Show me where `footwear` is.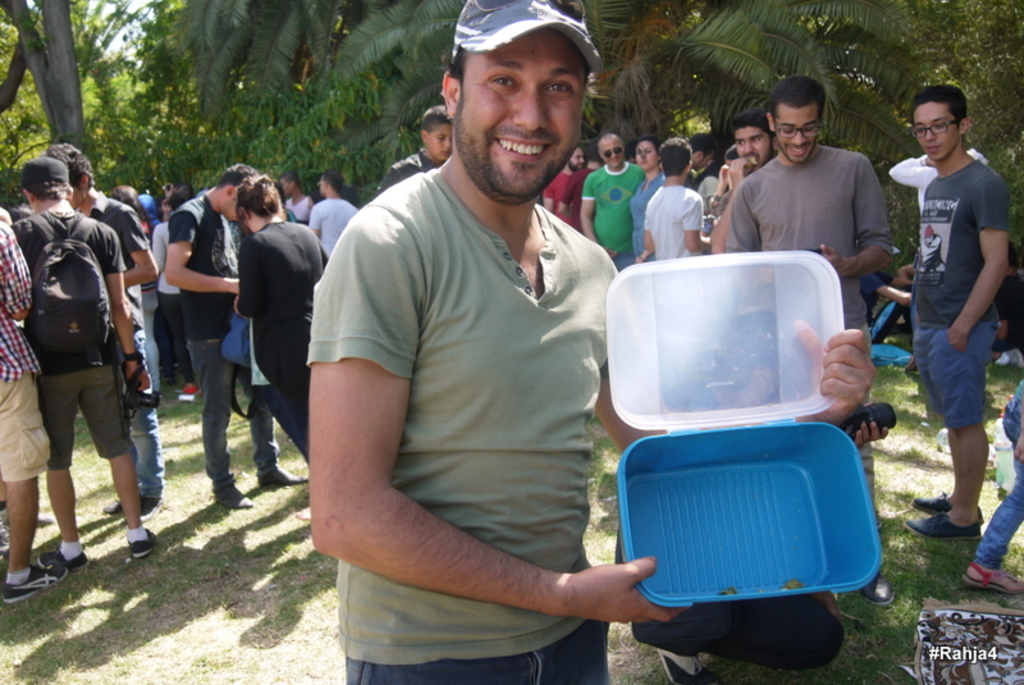
`footwear` is at bbox=(0, 511, 15, 554).
